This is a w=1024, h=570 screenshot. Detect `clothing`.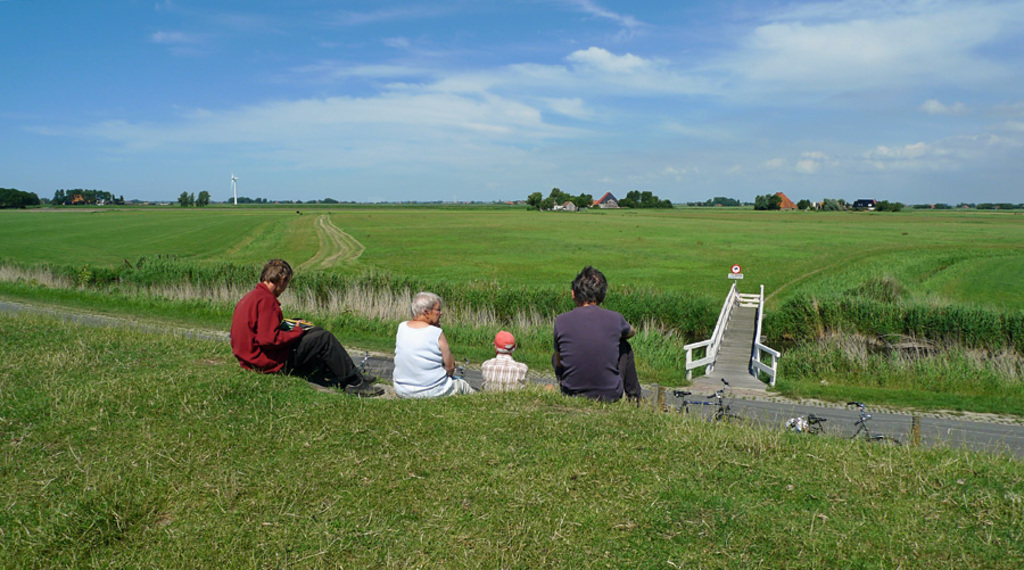
[228,286,369,386].
